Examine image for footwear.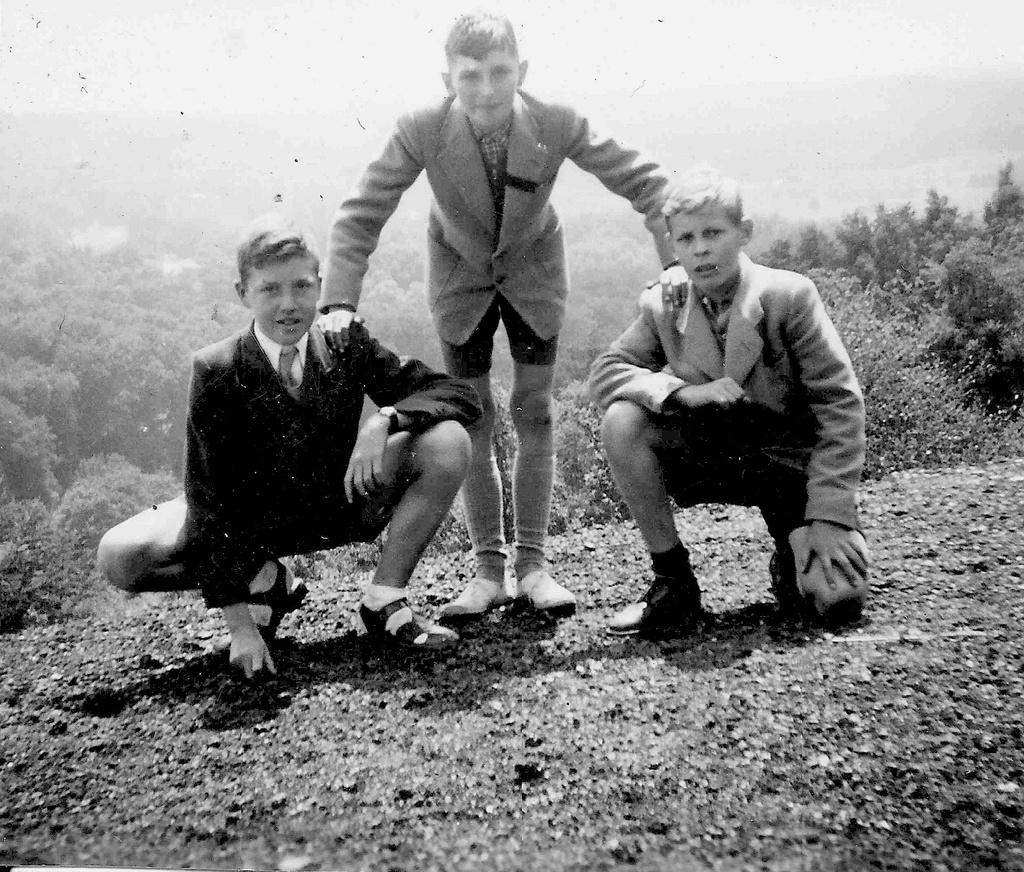
Examination result: {"left": 769, "top": 555, "right": 829, "bottom": 633}.
